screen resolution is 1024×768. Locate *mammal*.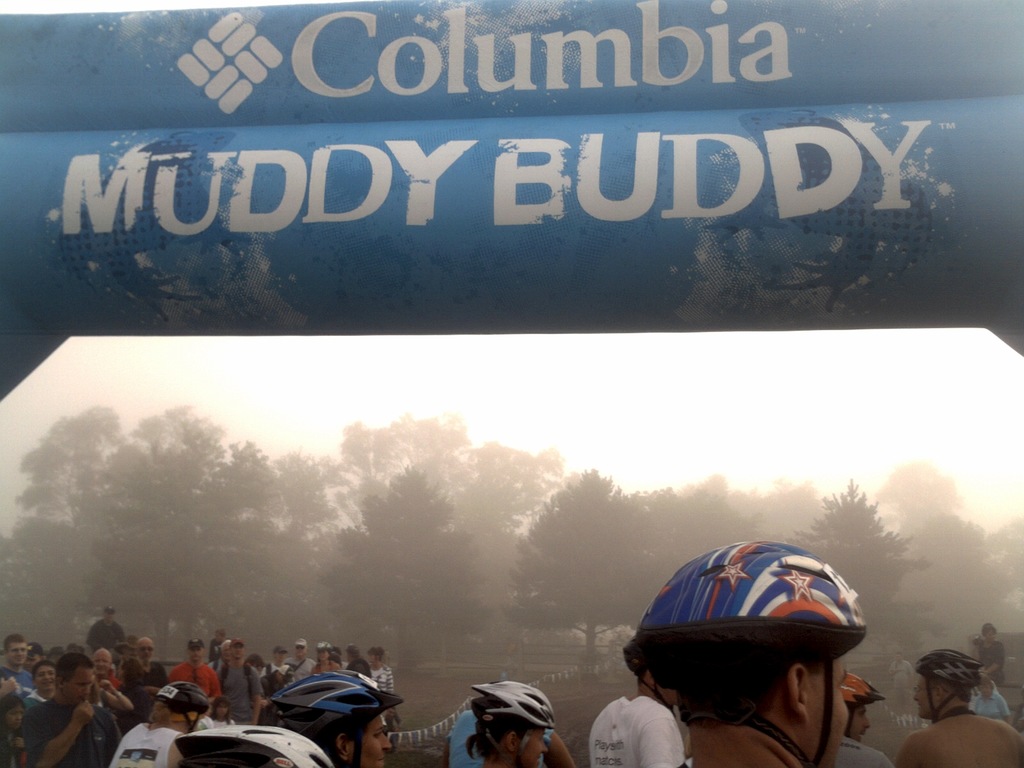
Rect(274, 669, 406, 767).
